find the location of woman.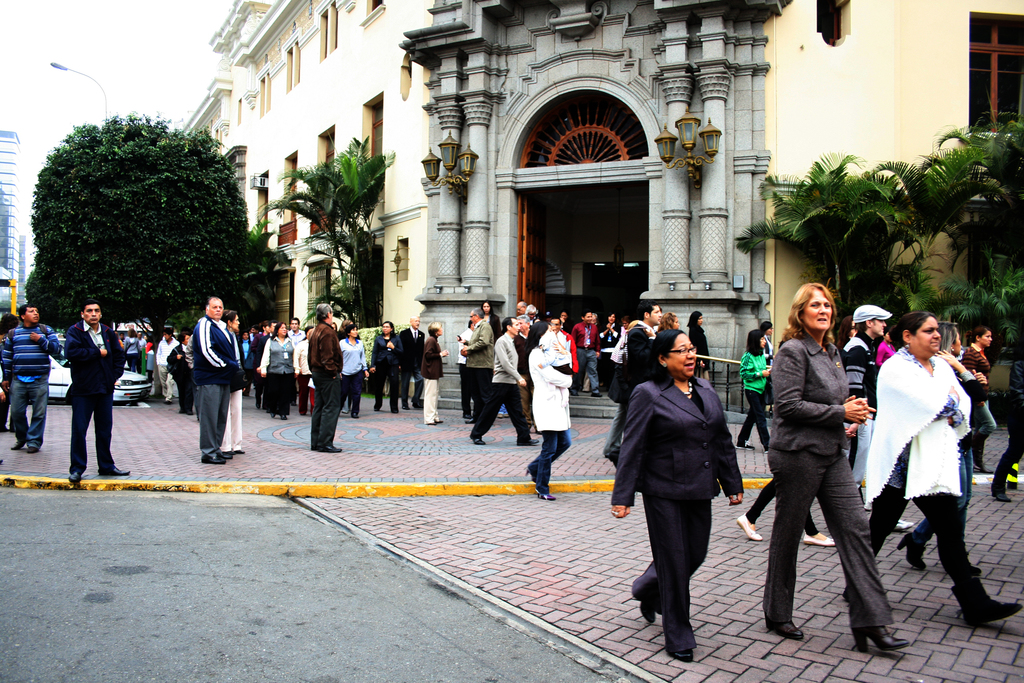
Location: [732,329,770,457].
